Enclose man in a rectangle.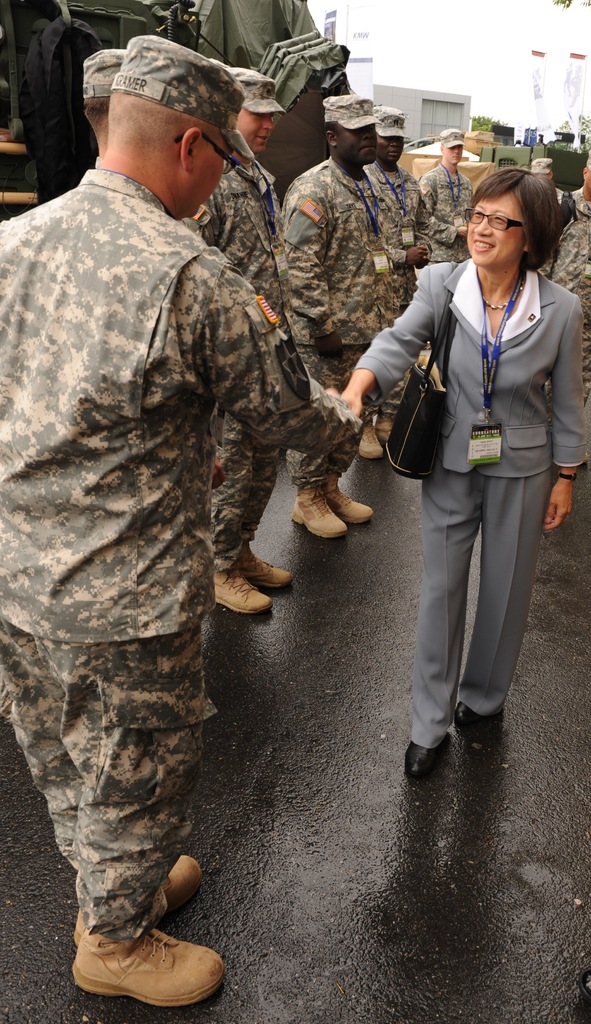
box=[538, 161, 590, 419].
